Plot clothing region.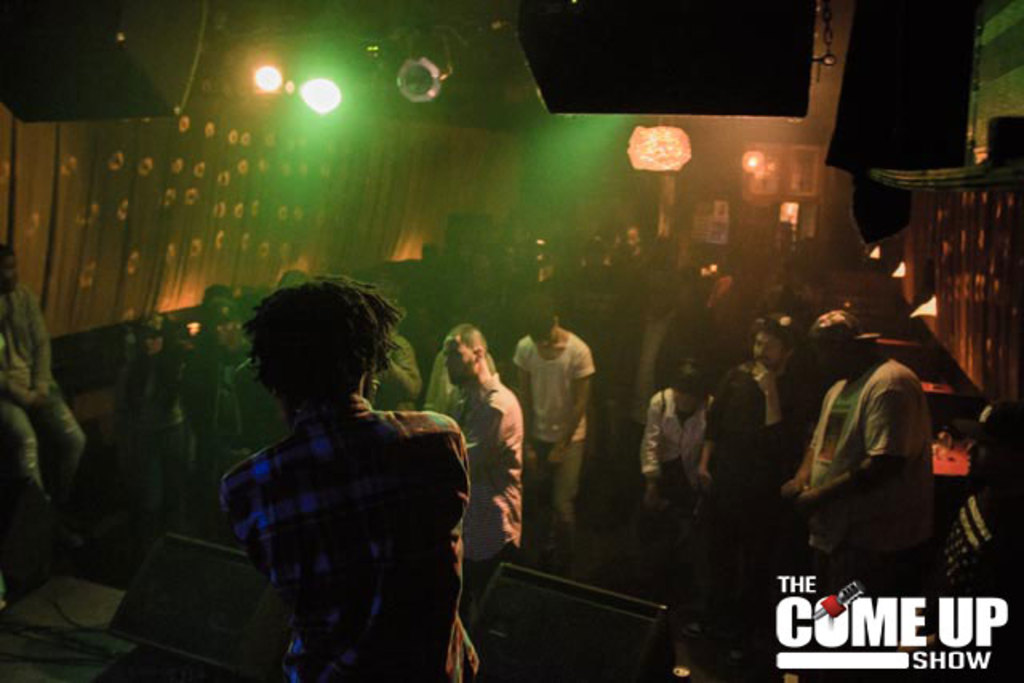
Plotted at x1=422 y1=344 x2=490 y2=416.
